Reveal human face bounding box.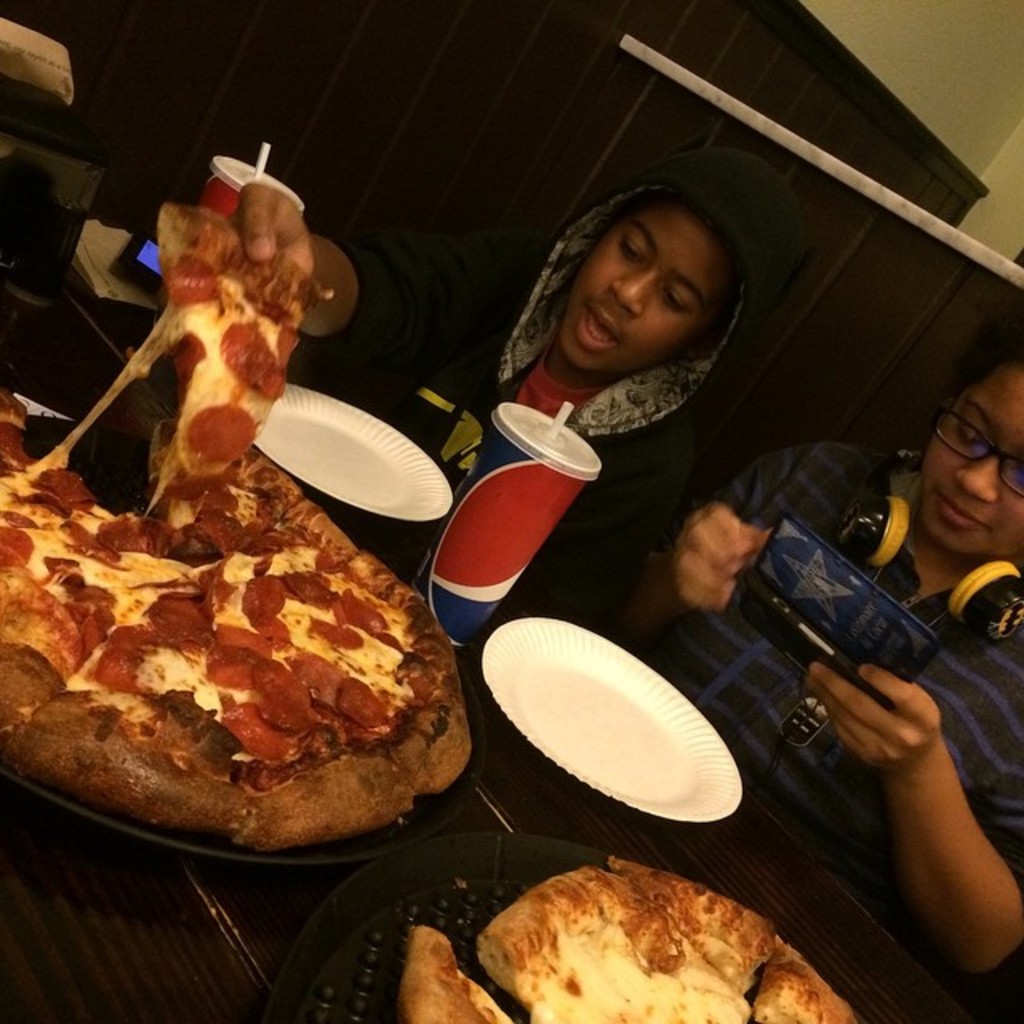
Revealed: x1=565 y1=190 x2=736 y2=371.
